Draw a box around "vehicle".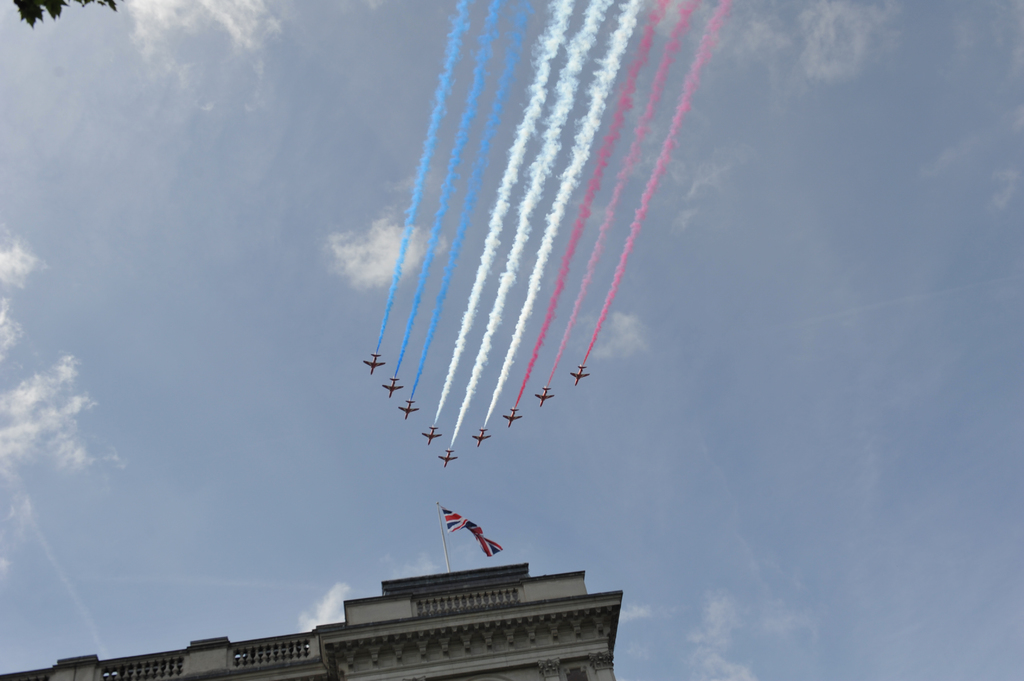
x1=438 y1=448 x2=460 y2=470.
